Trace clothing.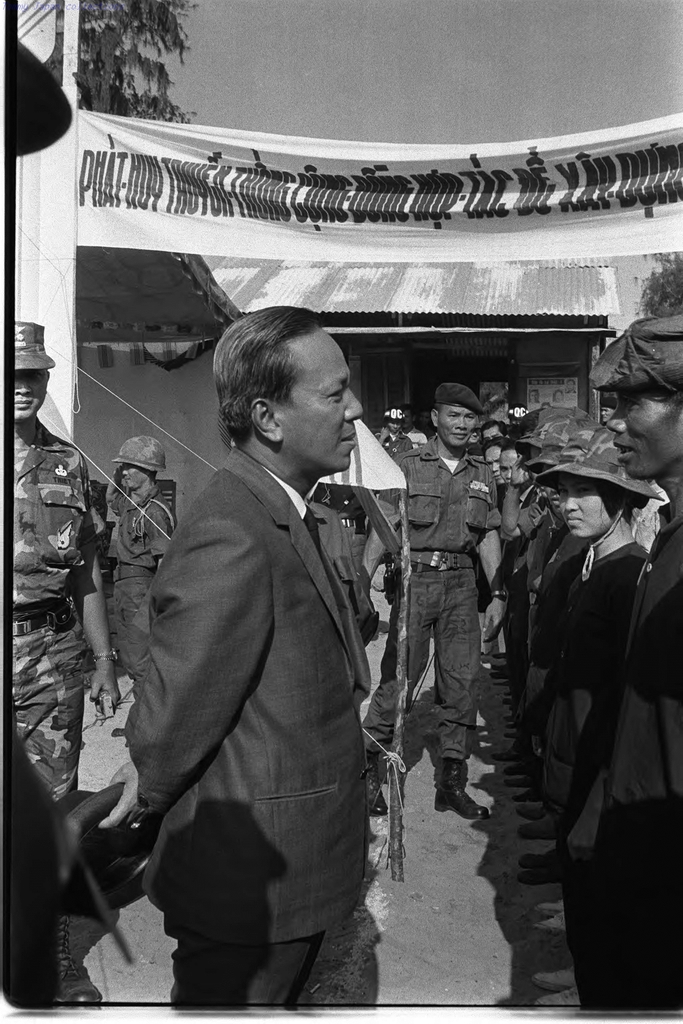
Traced to 570 524 682 1009.
